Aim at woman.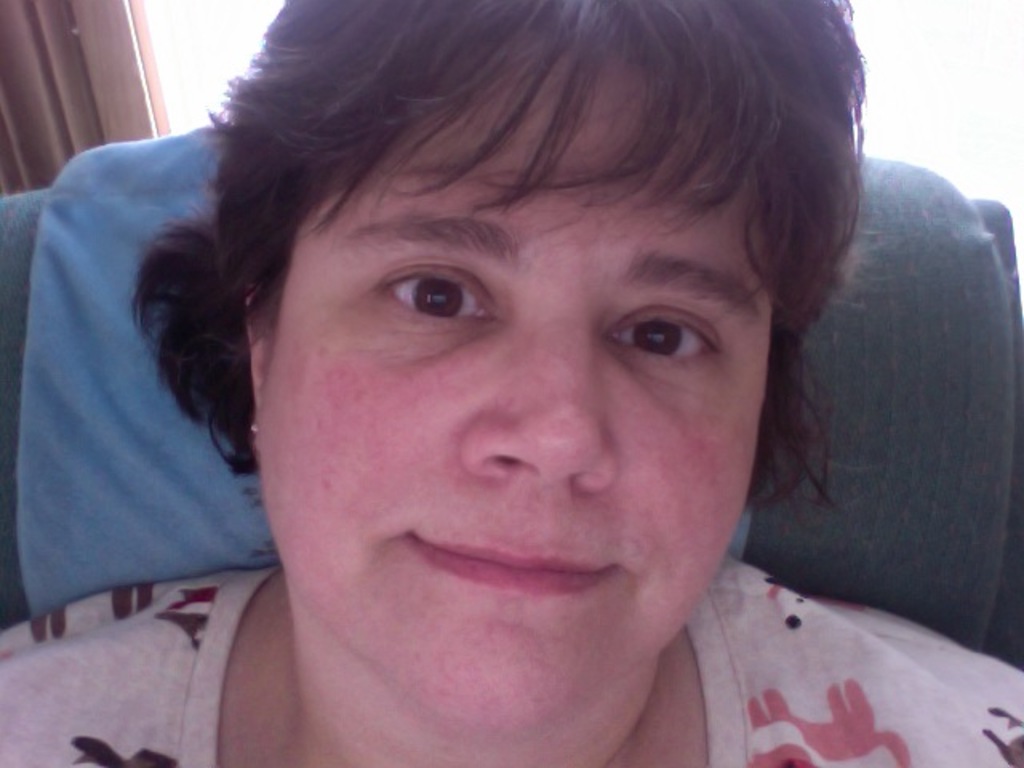
Aimed at <region>22, 2, 1003, 765</region>.
